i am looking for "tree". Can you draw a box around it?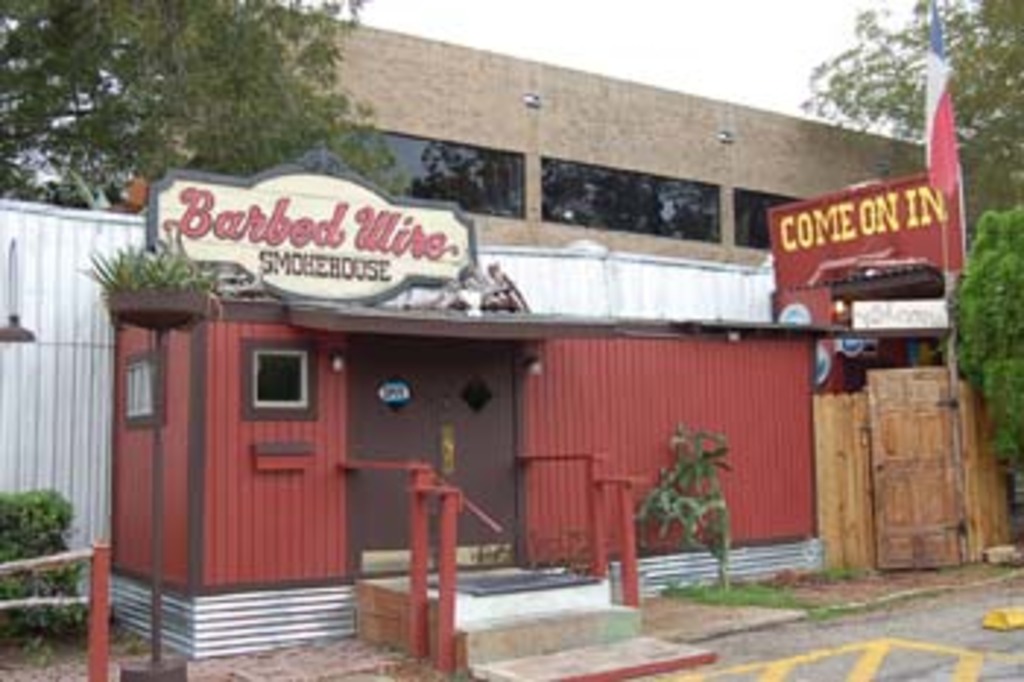
Sure, the bounding box is bbox=(0, 15, 442, 181).
